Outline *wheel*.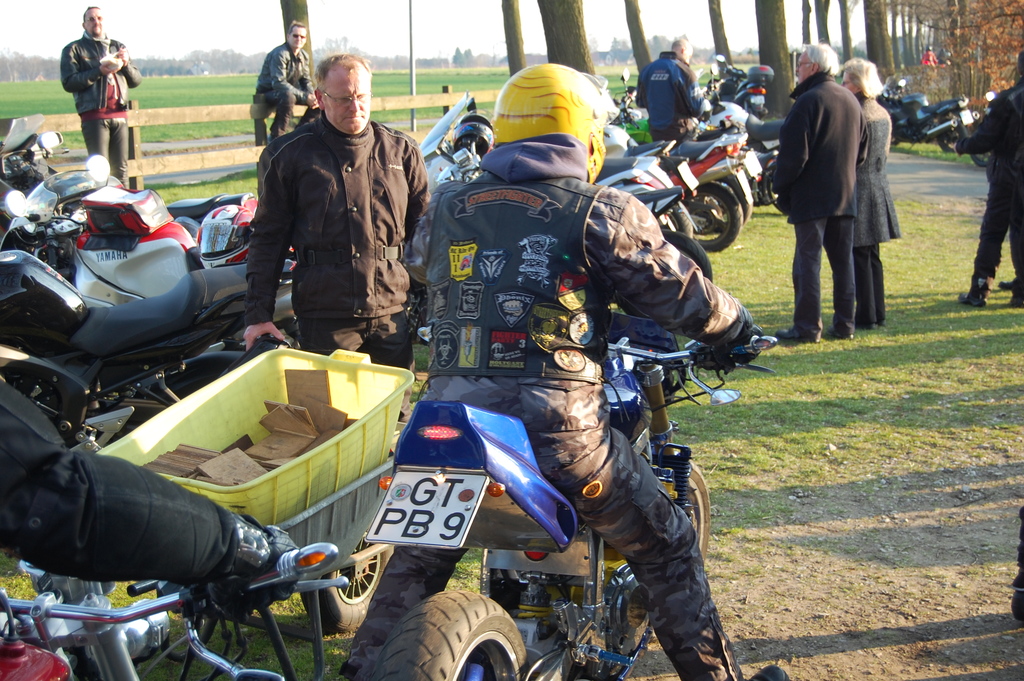
Outline: Rect(674, 179, 744, 252).
